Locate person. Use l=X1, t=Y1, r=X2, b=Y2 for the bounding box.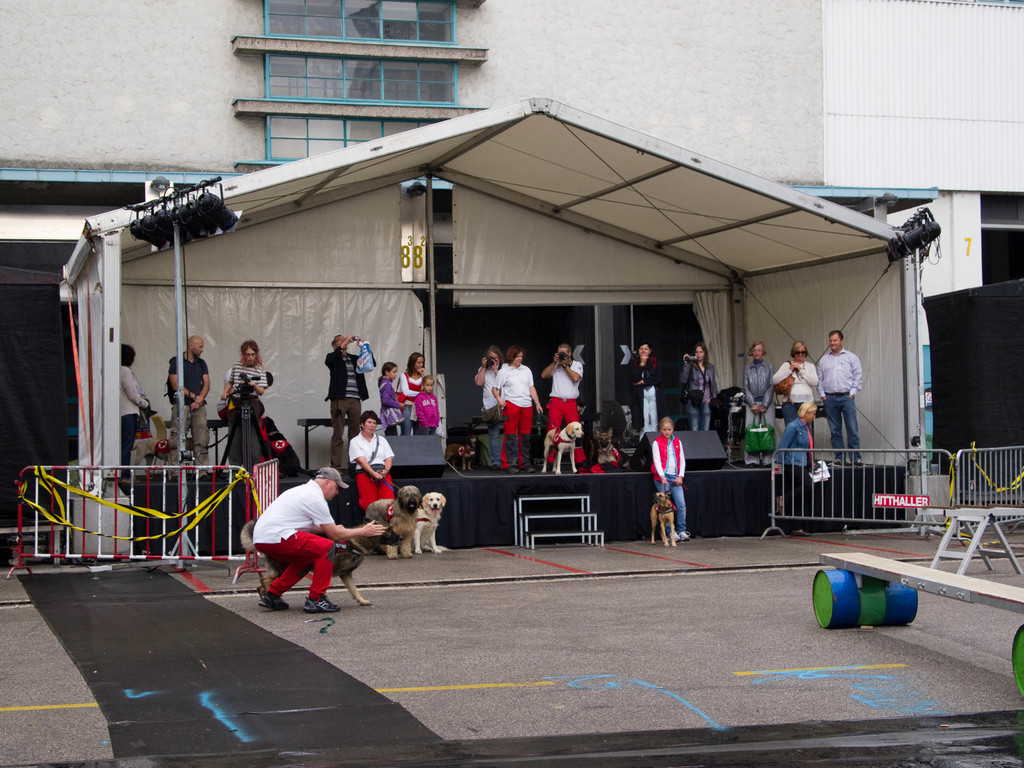
l=742, t=341, r=778, b=430.
